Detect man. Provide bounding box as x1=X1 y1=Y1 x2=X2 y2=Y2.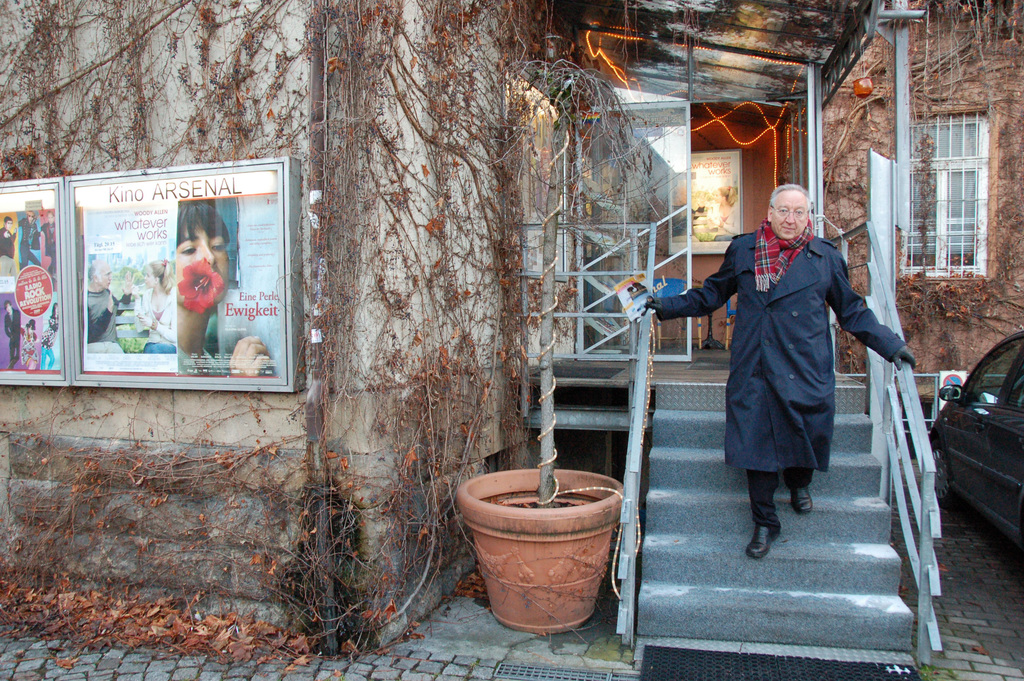
x1=21 y1=209 x2=44 y2=271.
